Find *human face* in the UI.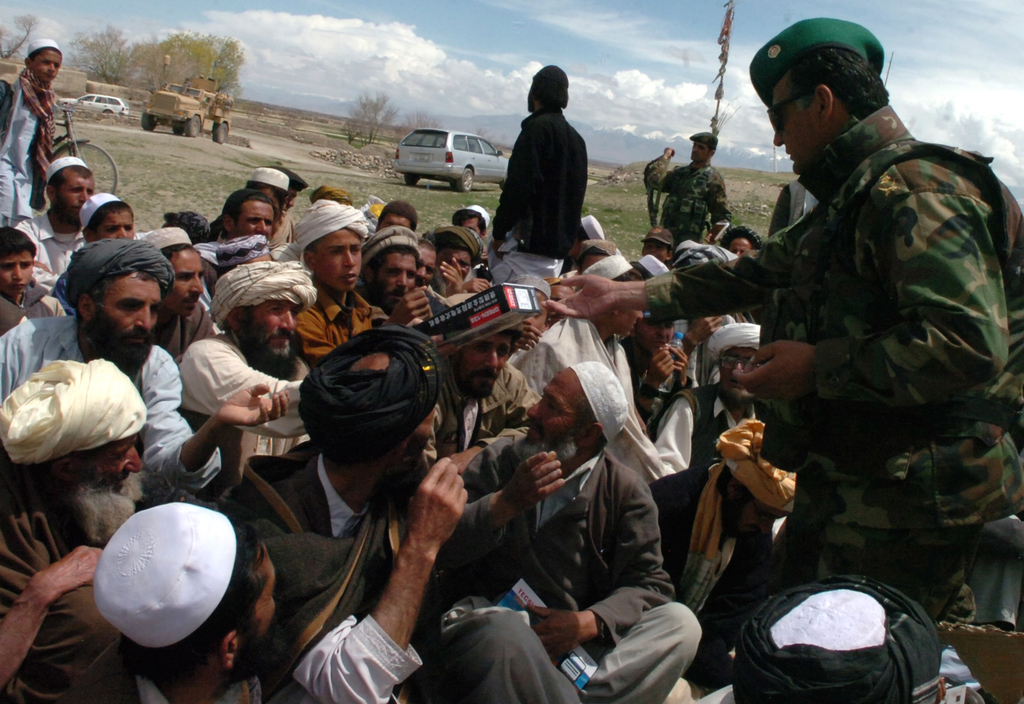
UI element at bbox(0, 255, 34, 286).
